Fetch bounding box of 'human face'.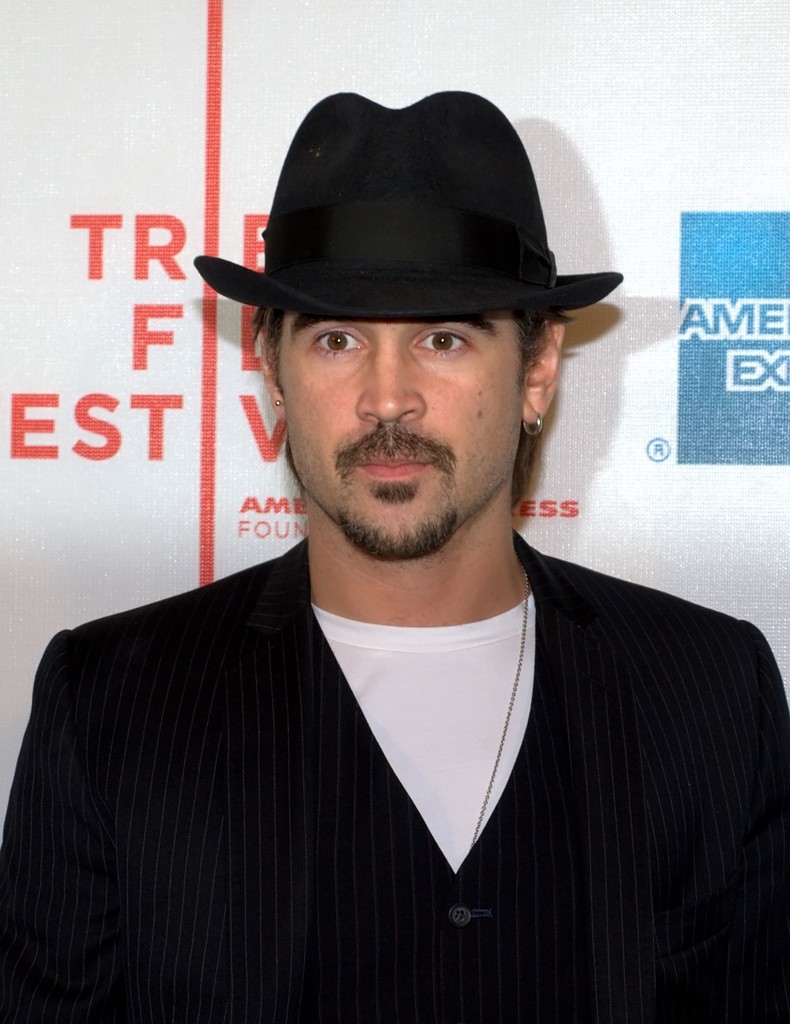
Bbox: bbox=[286, 316, 522, 552].
